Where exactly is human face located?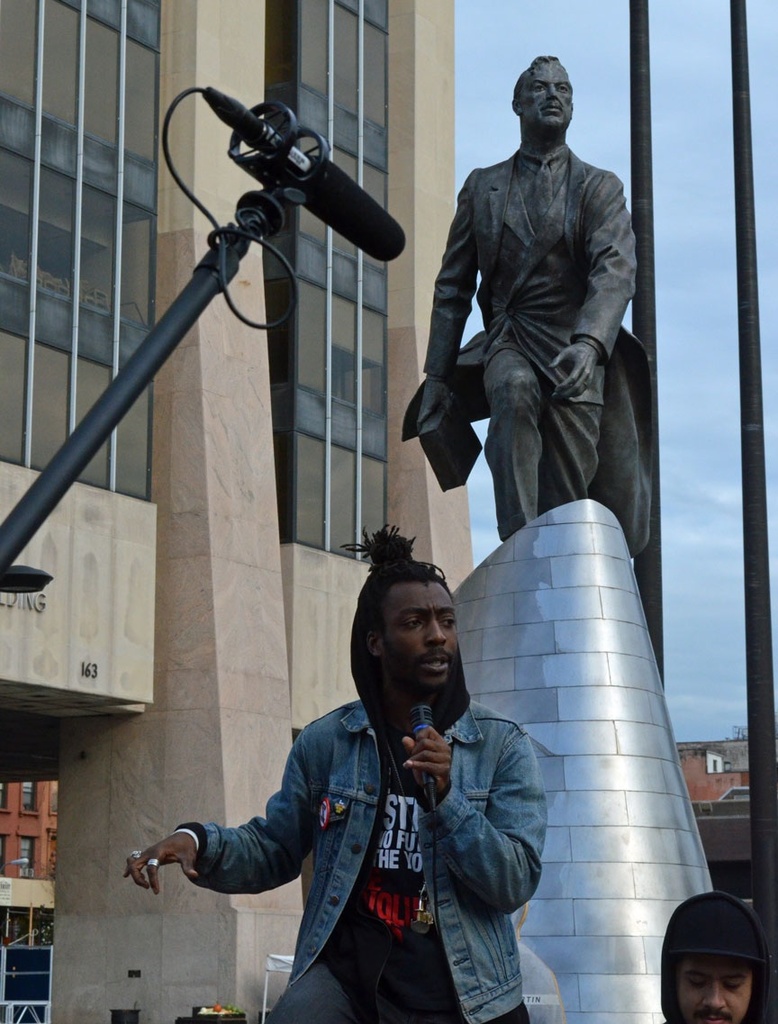
Its bounding box is (676, 950, 752, 1023).
